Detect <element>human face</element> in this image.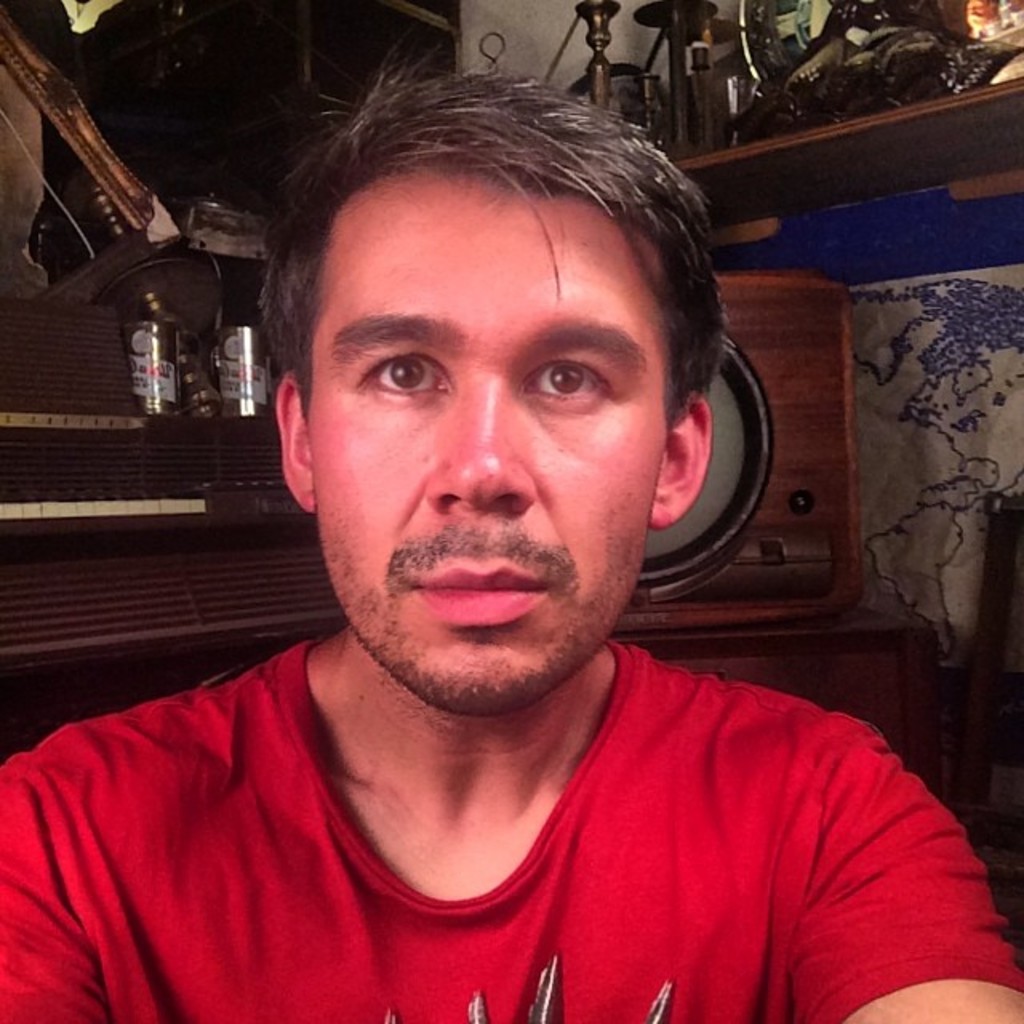
Detection: left=309, top=174, right=675, bottom=707.
